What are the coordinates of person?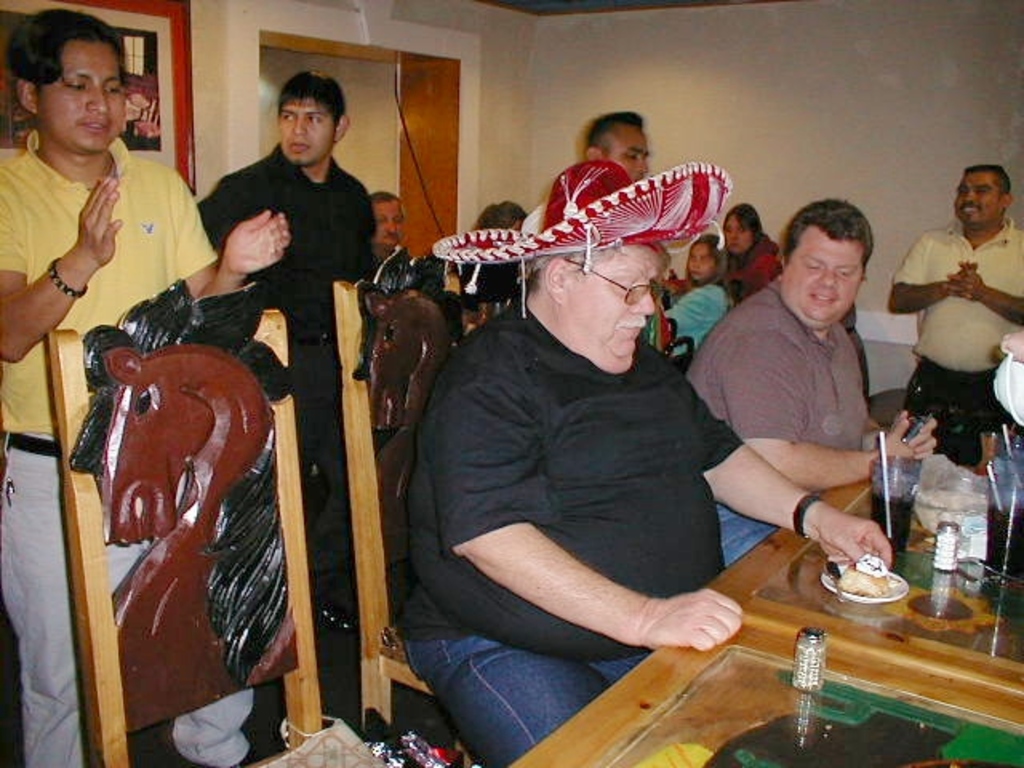
[0,11,291,766].
